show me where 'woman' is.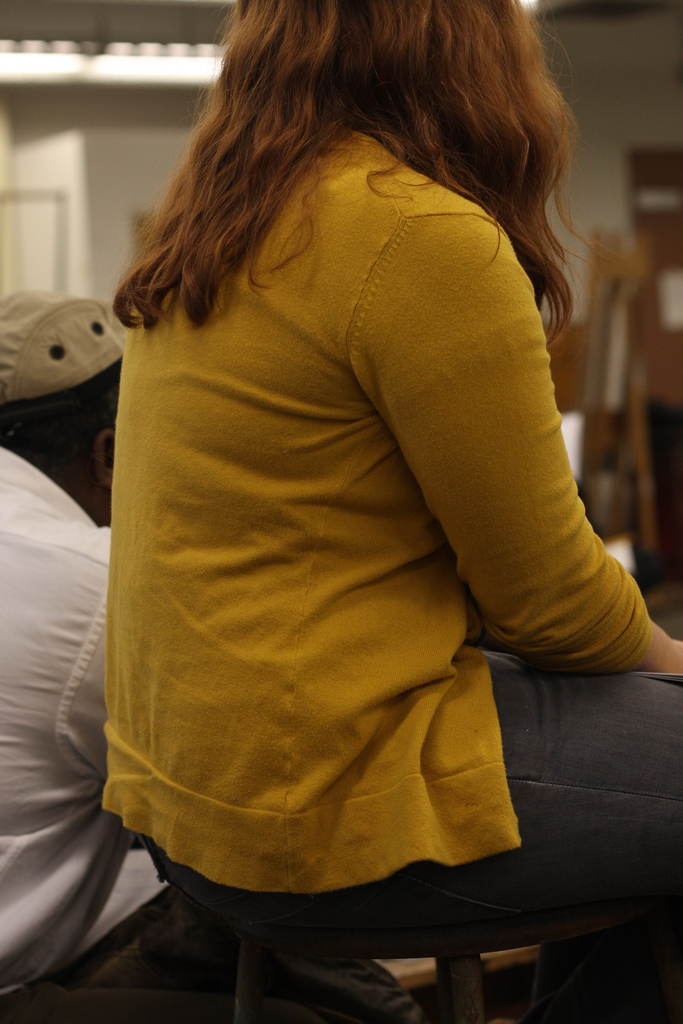
'woman' is at 56 0 665 905.
